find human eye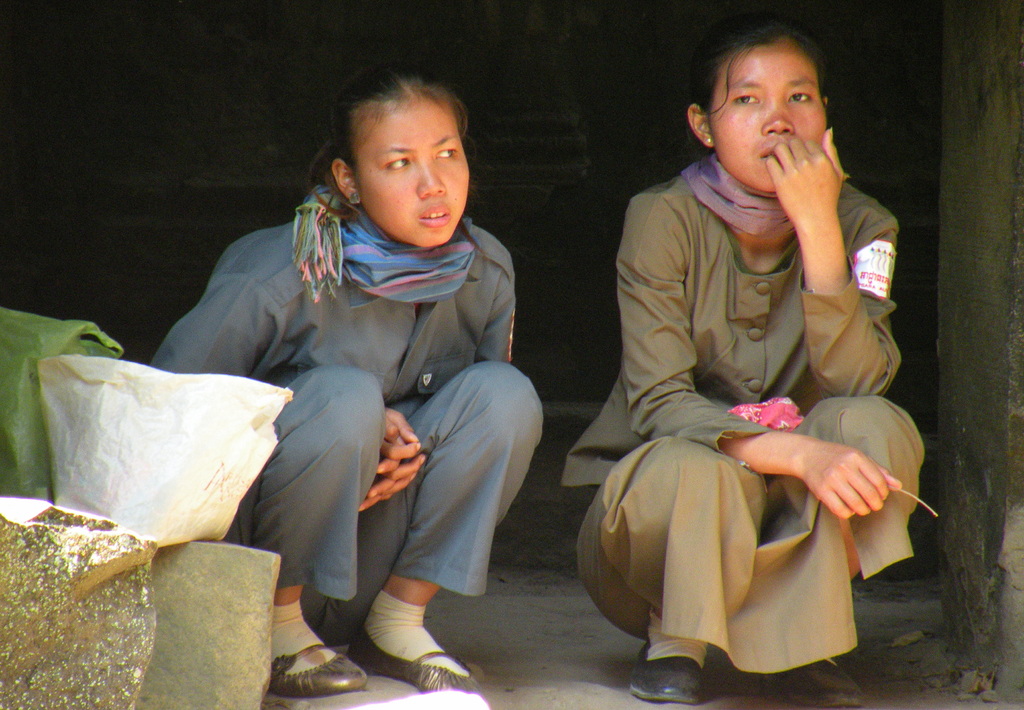
[727, 90, 763, 109]
